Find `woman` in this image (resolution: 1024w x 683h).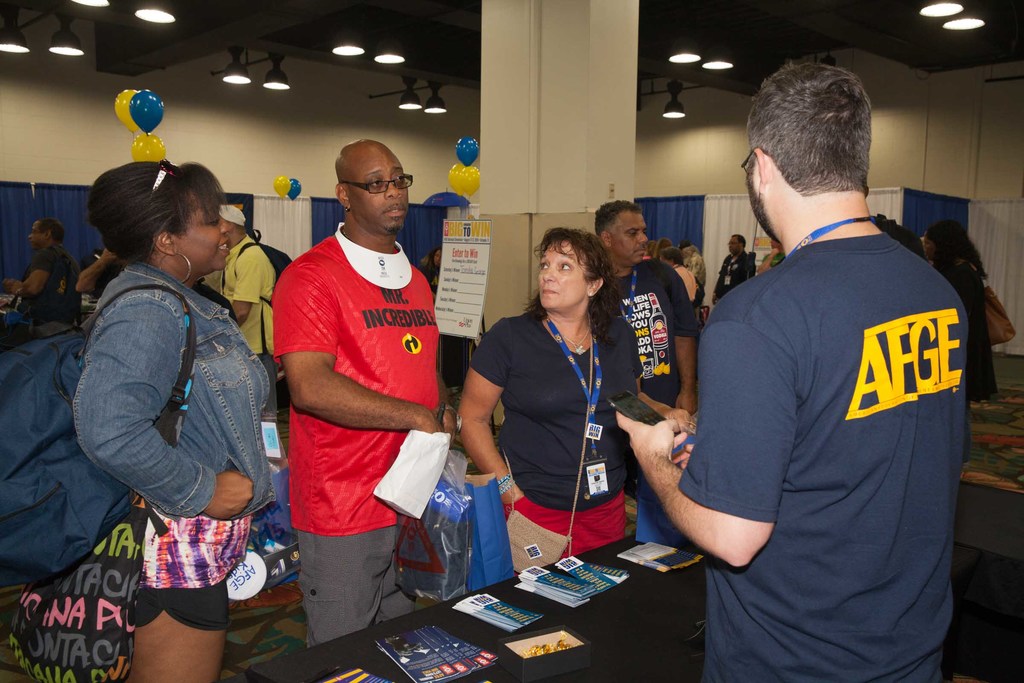
box(920, 222, 1003, 463).
